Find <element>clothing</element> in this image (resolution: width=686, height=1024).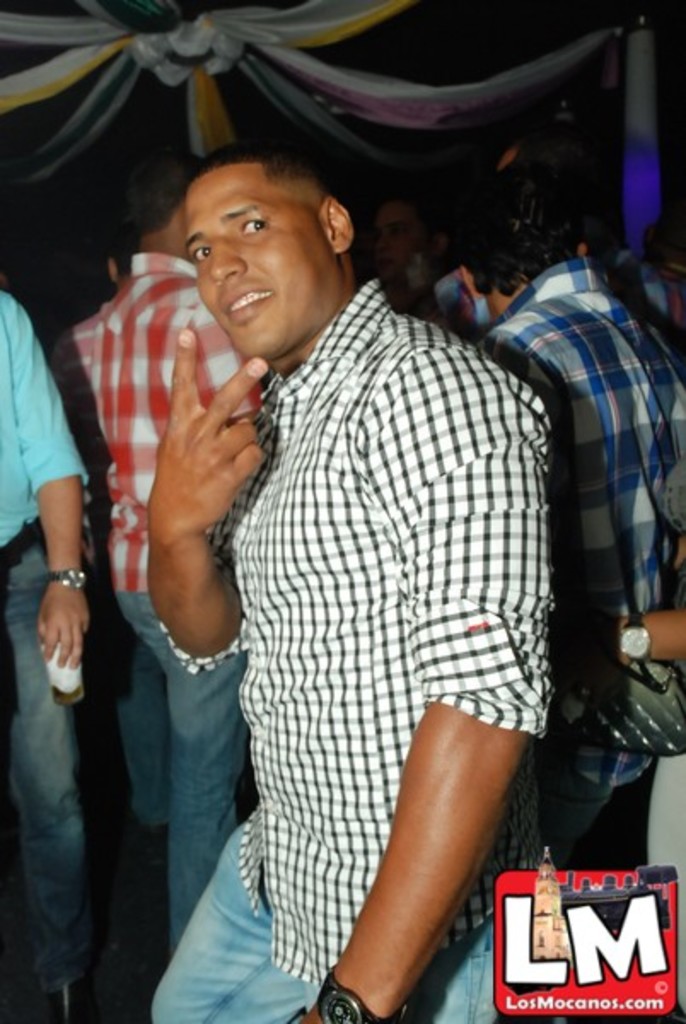
crop(468, 256, 684, 879).
